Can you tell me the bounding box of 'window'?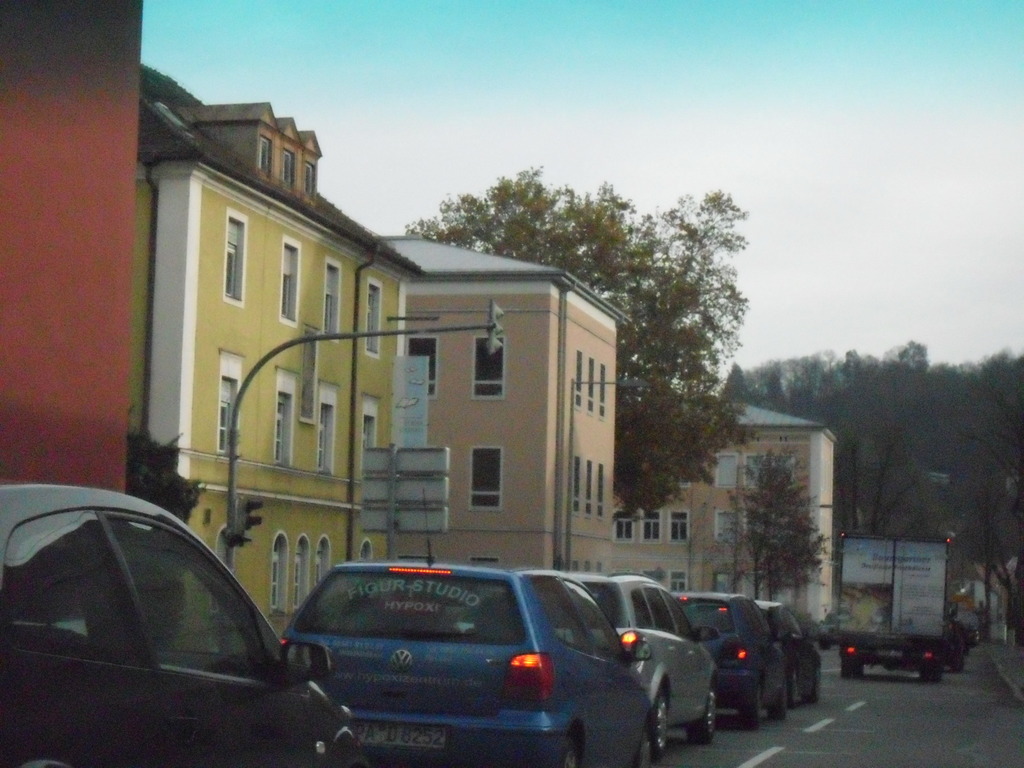
<box>534,575,598,662</box>.
